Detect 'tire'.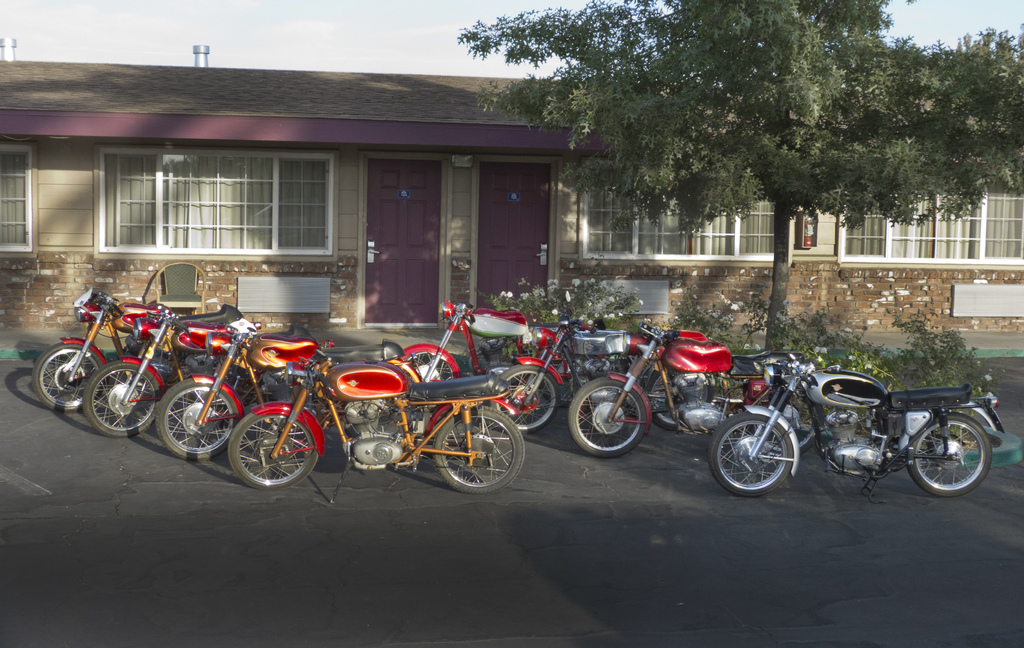
Detected at [646, 376, 715, 430].
